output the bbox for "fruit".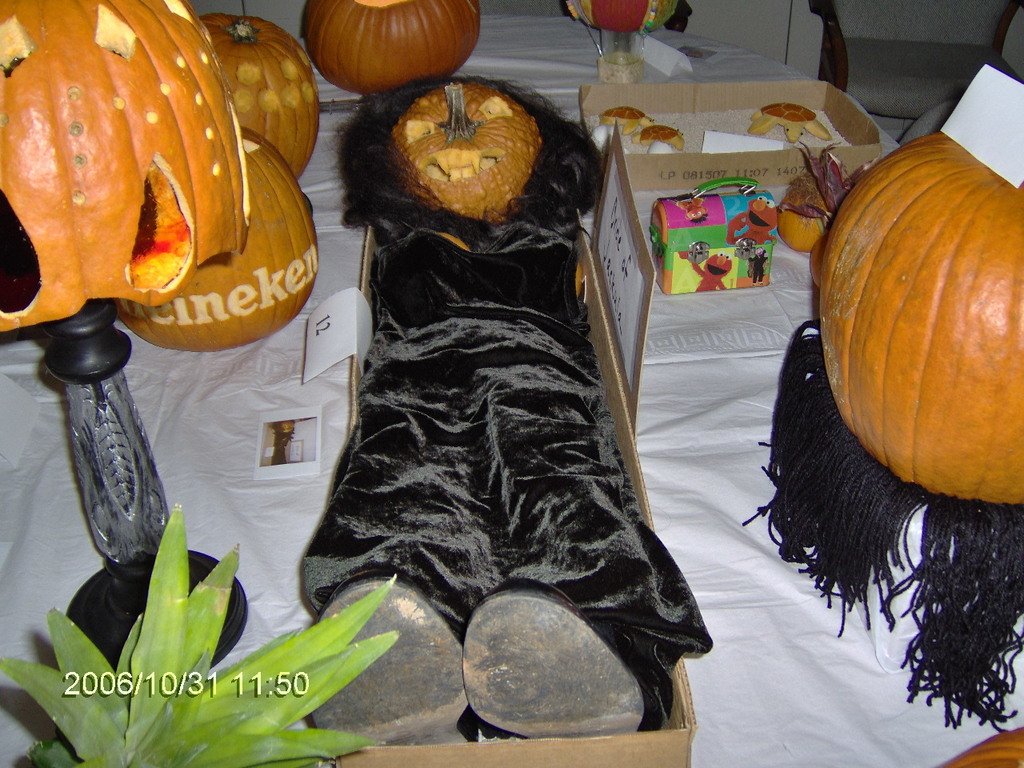
box=[197, 14, 327, 188].
